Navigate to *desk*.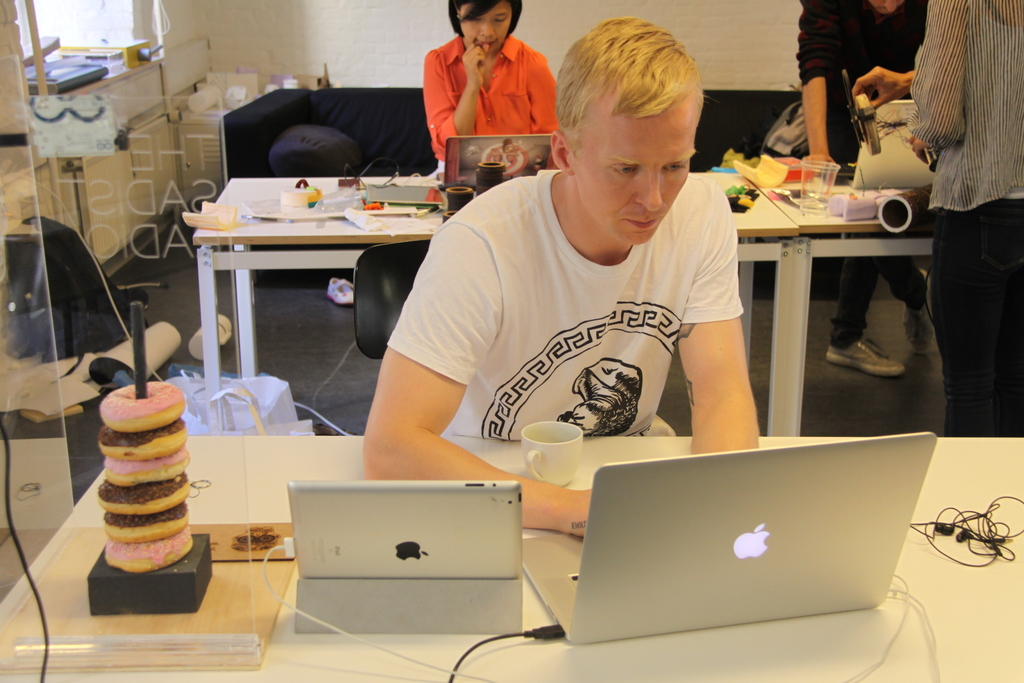
Navigation target: Rect(193, 177, 934, 438).
